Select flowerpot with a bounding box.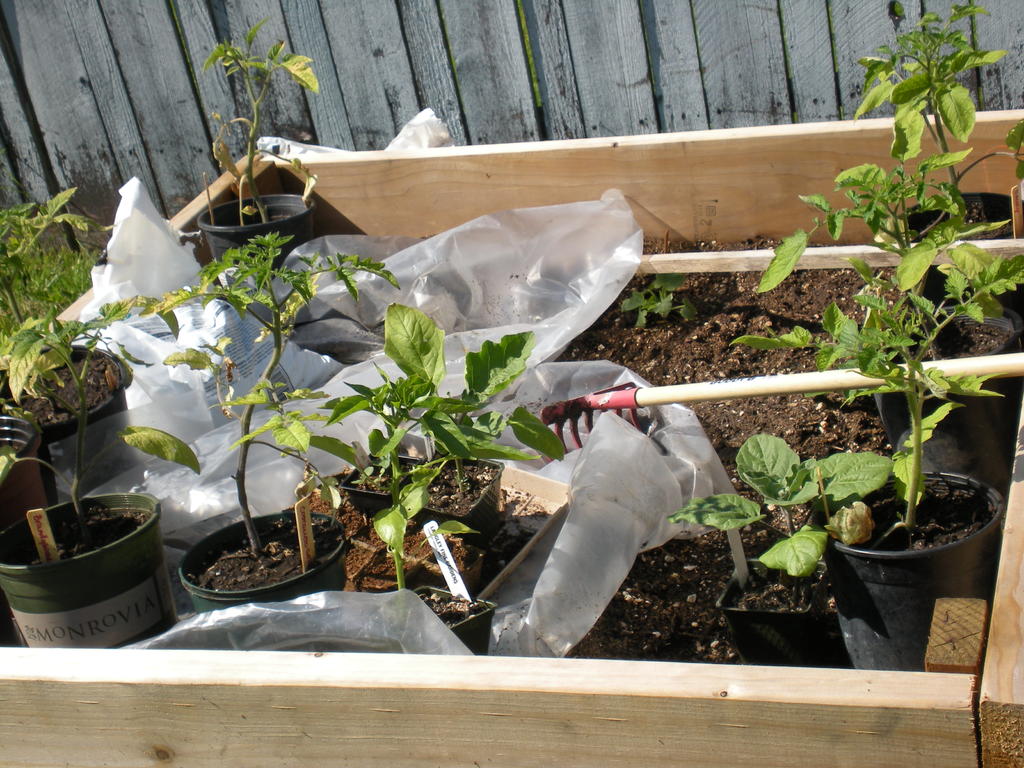
left=893, top=188, right=1023, bottom=312.
